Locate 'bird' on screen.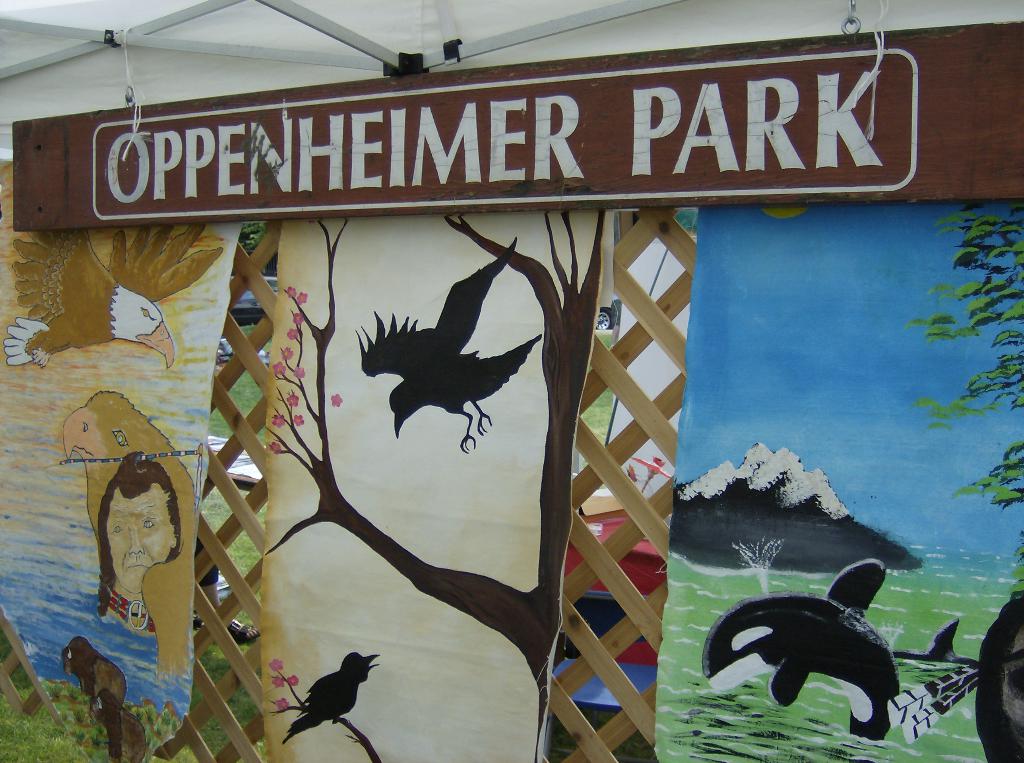
On screen at detection(61, 386, 196, 680).
